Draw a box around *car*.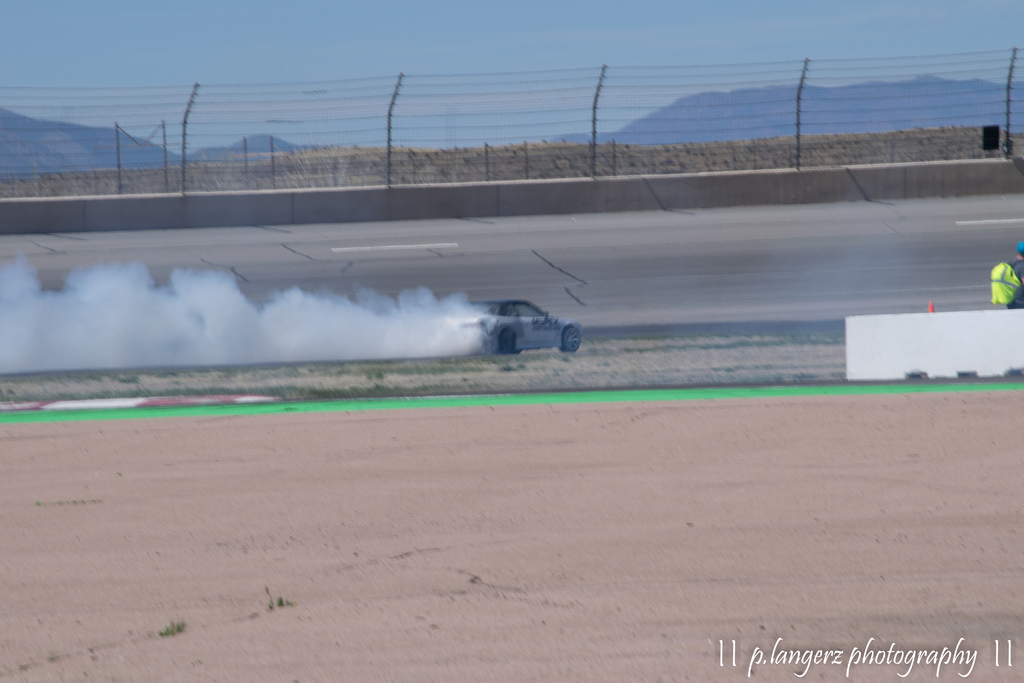
(x1=463, y1=287, x2=605, y2=356).
